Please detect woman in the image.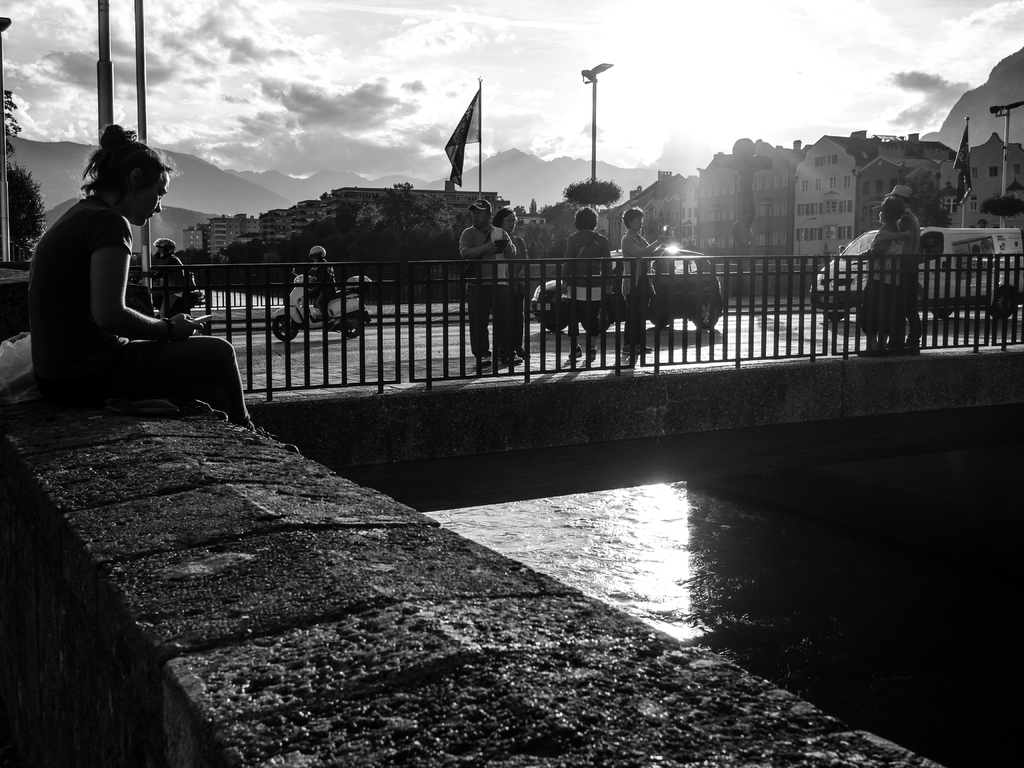
detection(618, 206, 680, 351).
